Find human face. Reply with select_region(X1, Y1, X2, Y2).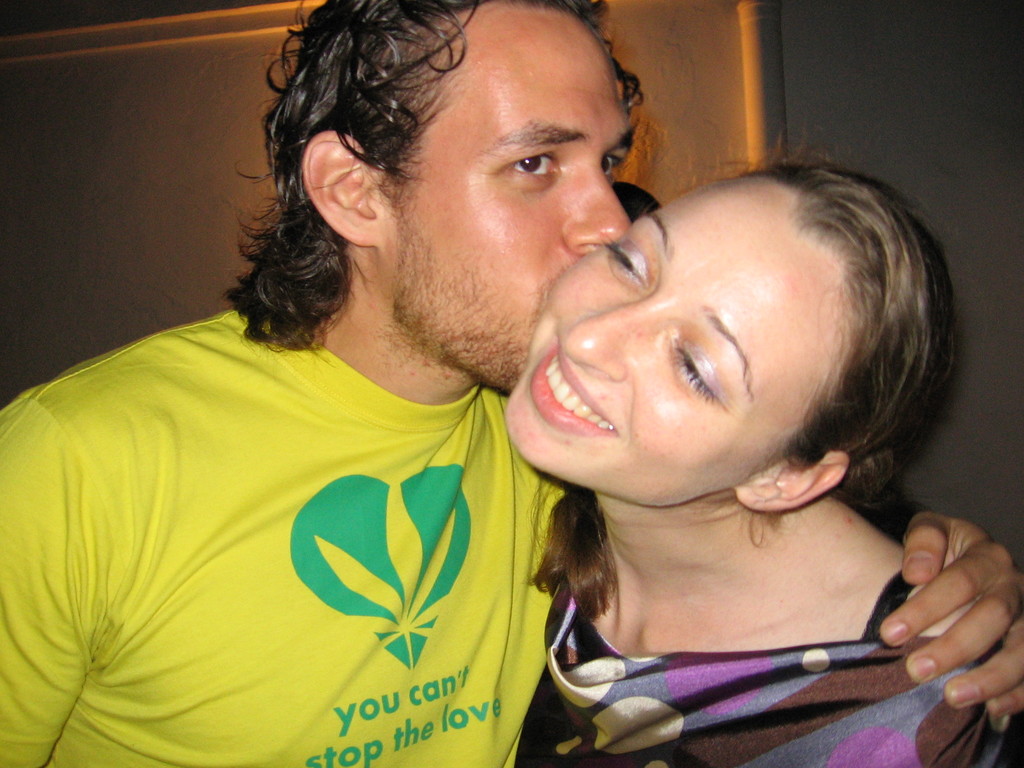
select_region(495, 166, 856, 505).
